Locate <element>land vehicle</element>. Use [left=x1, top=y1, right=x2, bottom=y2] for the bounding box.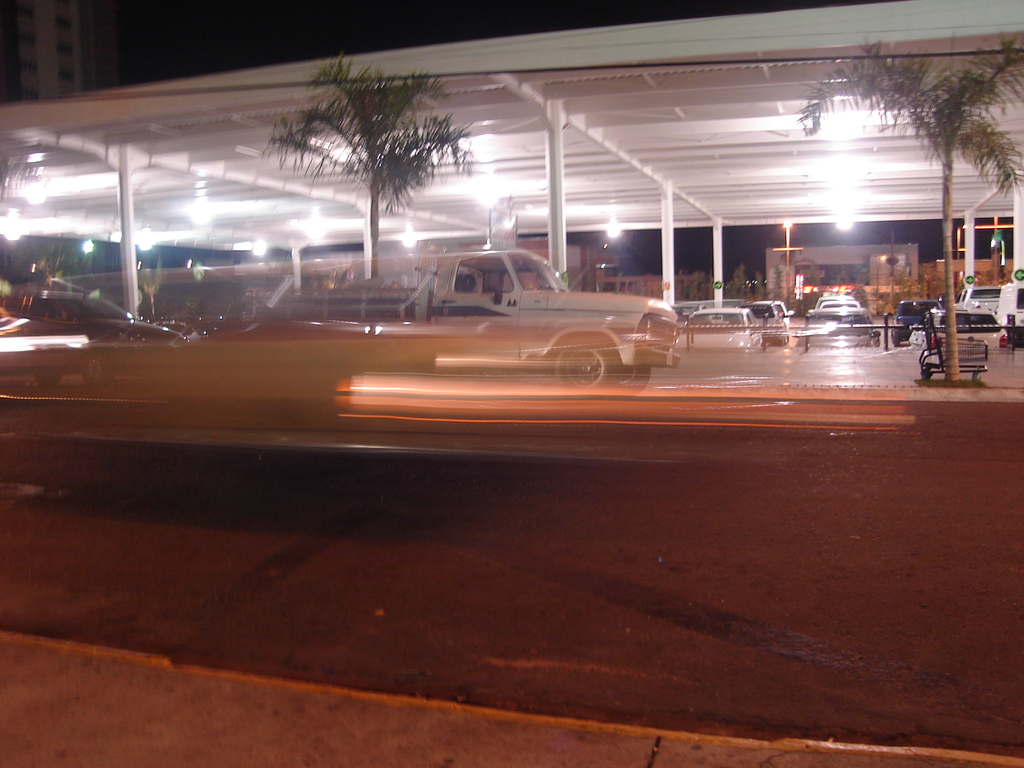
[left=674, top=307, right=765, bottom=349].
